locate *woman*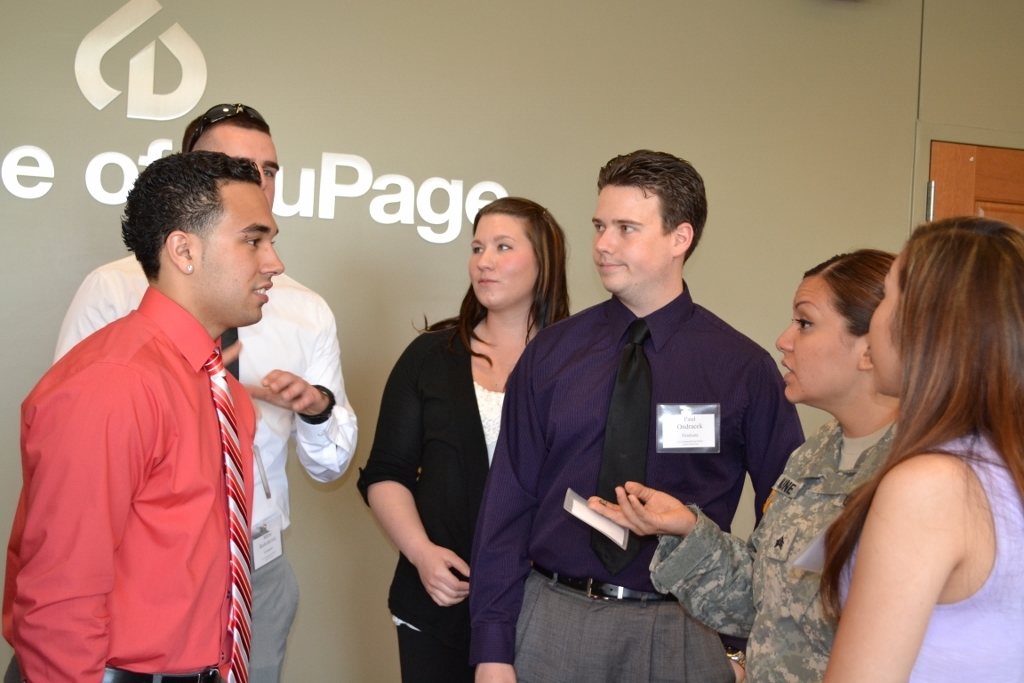
BBox(791, 213, 1023, 682)
